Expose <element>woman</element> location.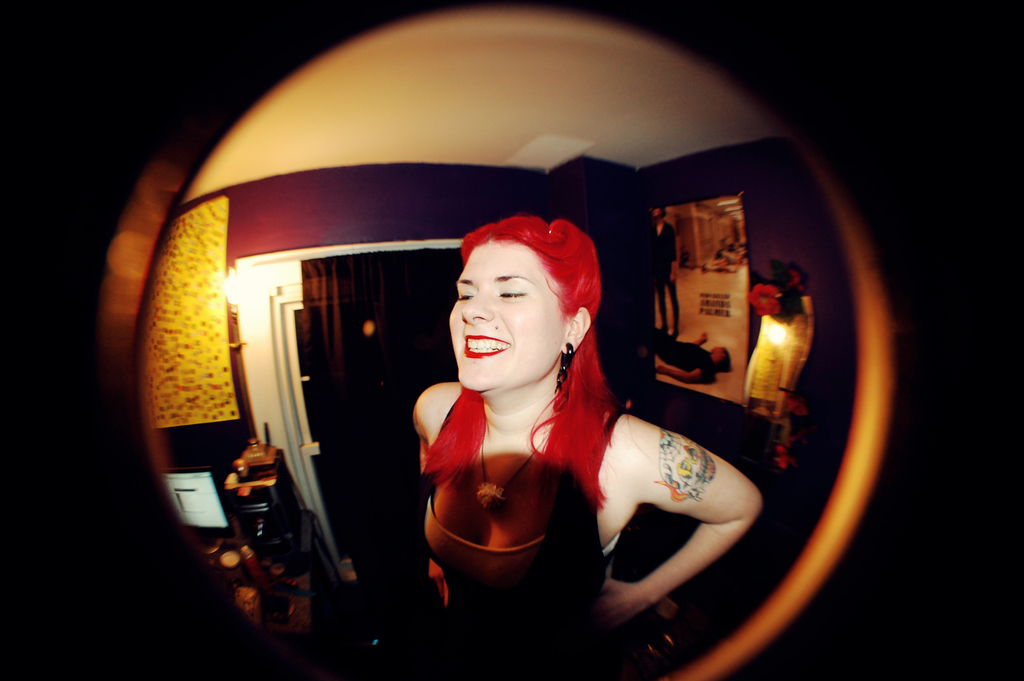
Exposed at <region>339, 170, 745, 655</region>.
